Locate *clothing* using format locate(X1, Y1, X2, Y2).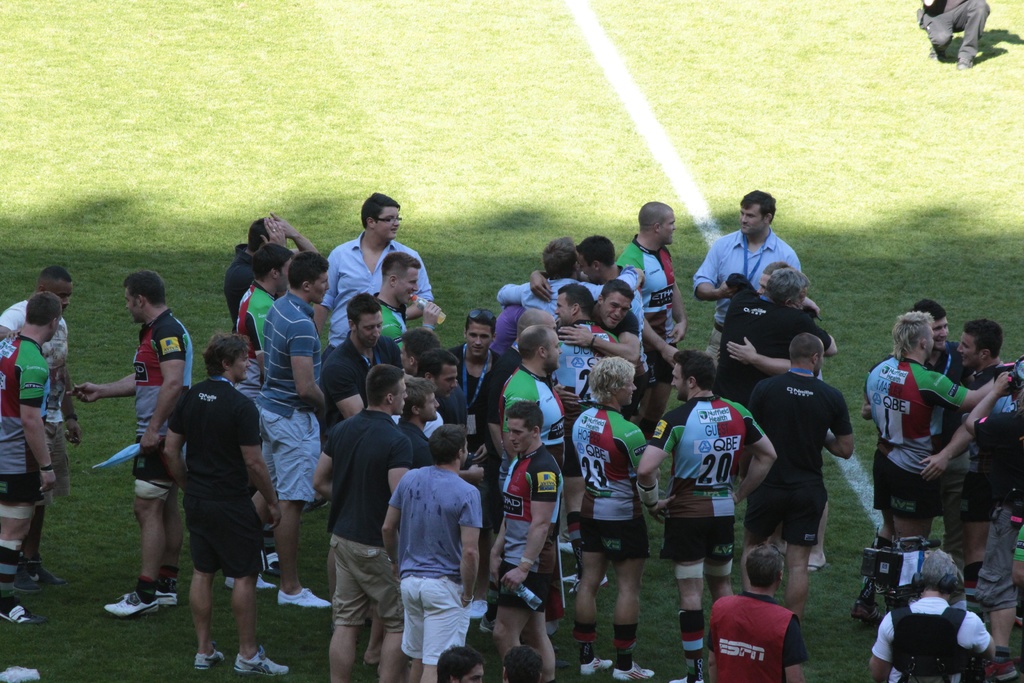
locate(569, 399, 650, 555).
